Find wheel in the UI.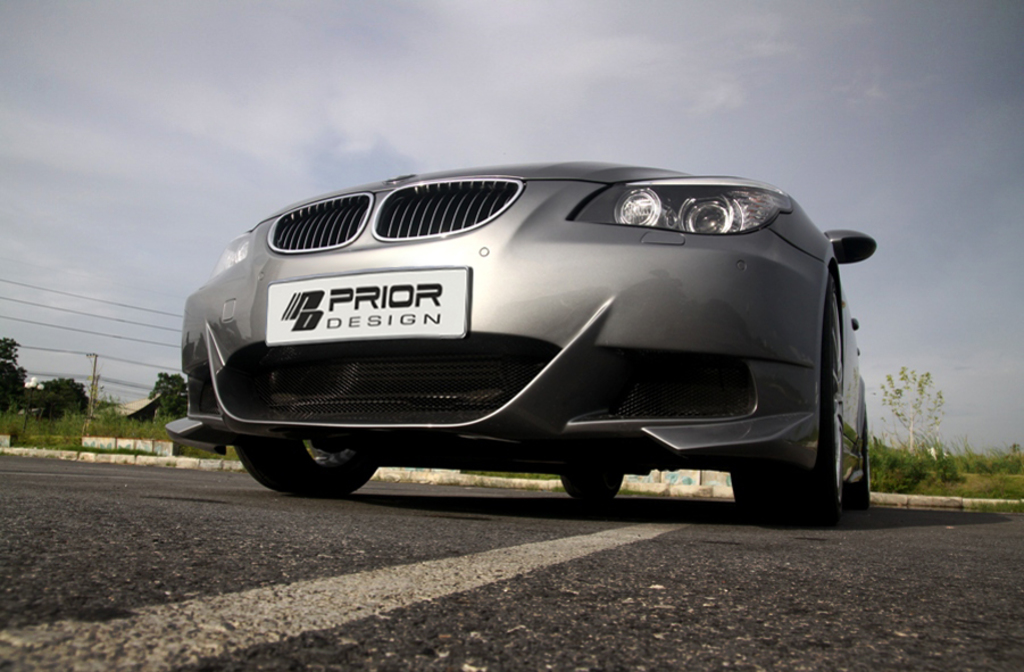
UI element at [269,424,369,487].
